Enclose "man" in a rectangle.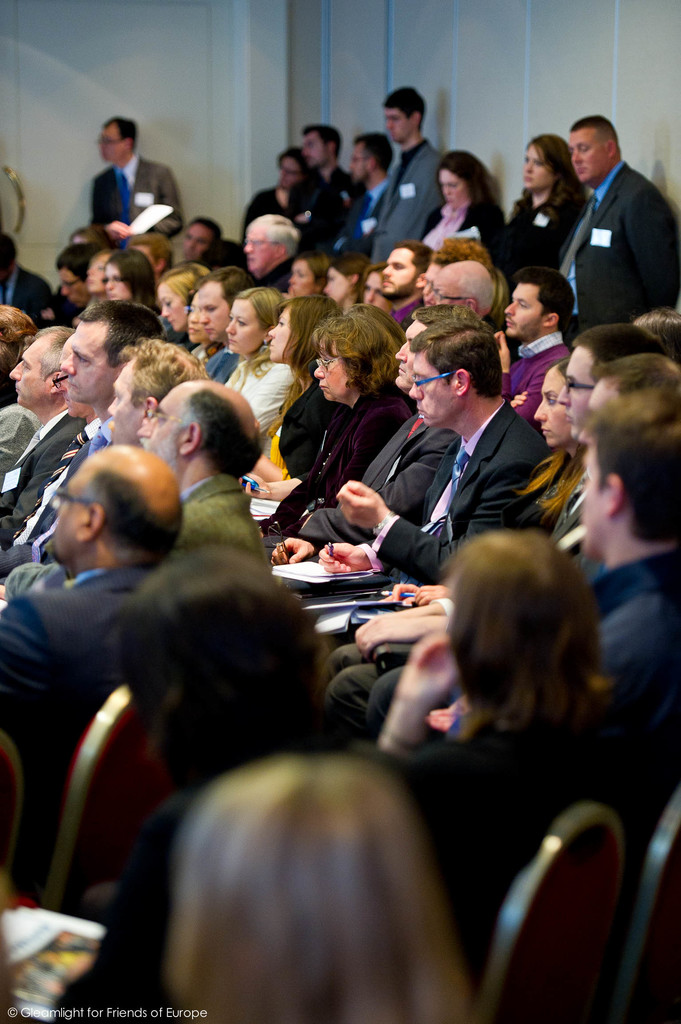
crop(557, 351, 680, 568).
